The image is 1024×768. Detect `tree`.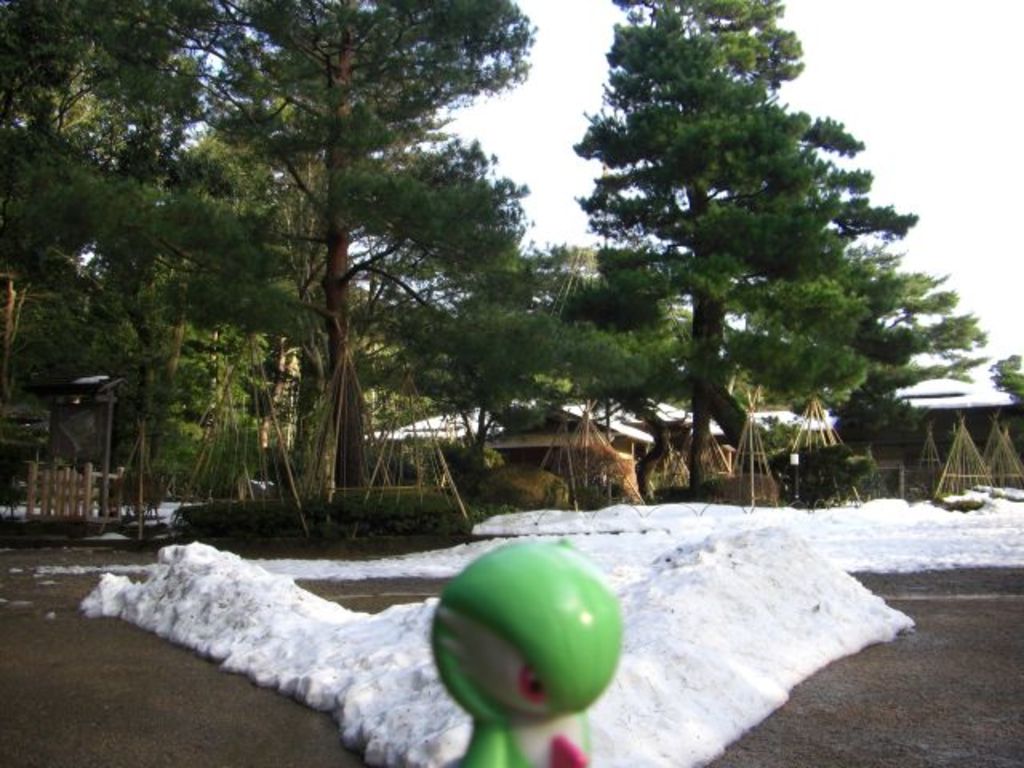
Detection: rect(179, 83, 392, 462).
